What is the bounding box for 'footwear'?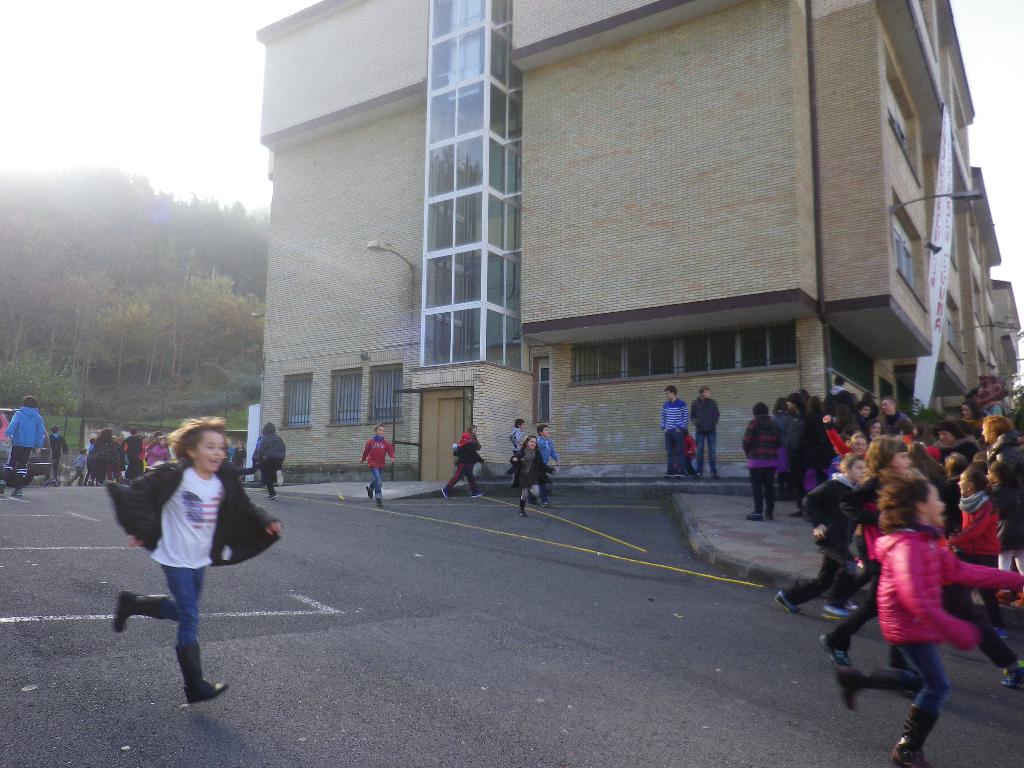
[left=170, top=640, right=227, bottom=700].
